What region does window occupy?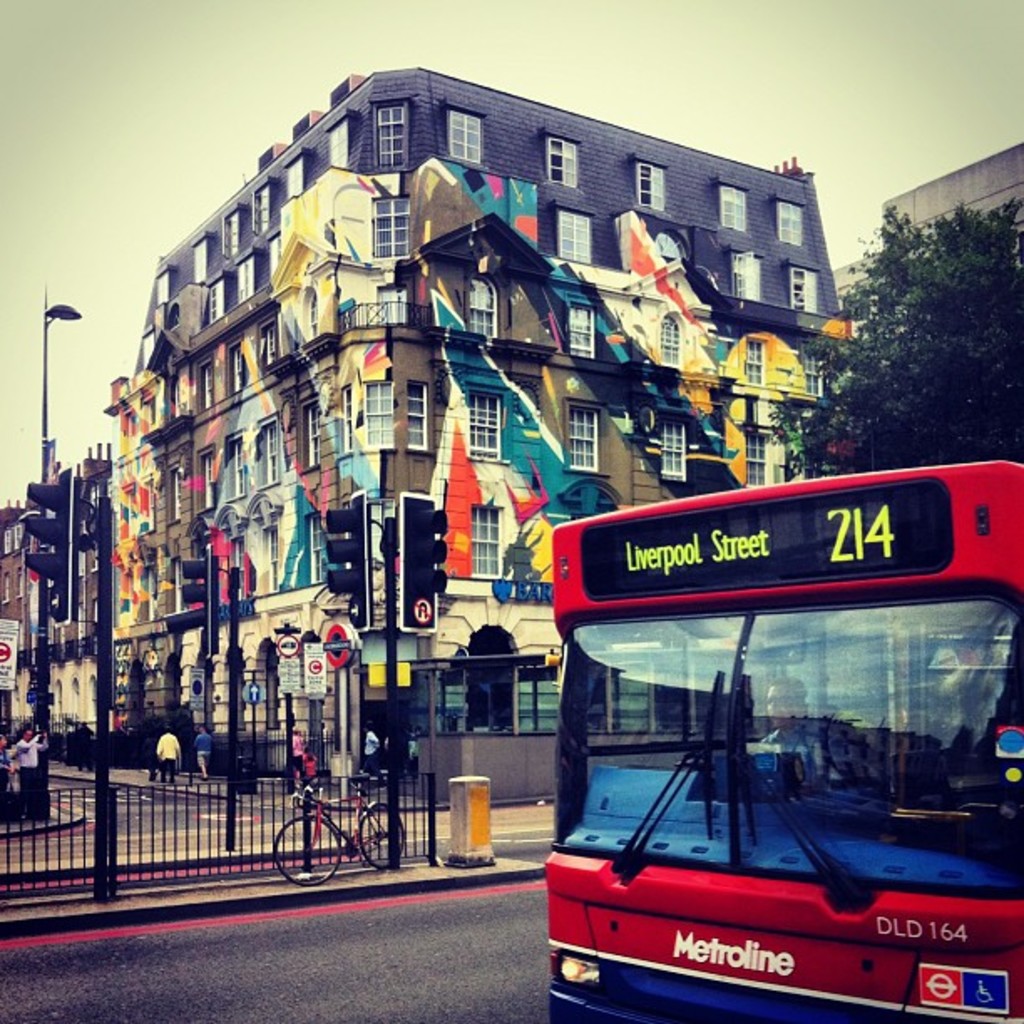
BBox(654, 311, 684, 368).
